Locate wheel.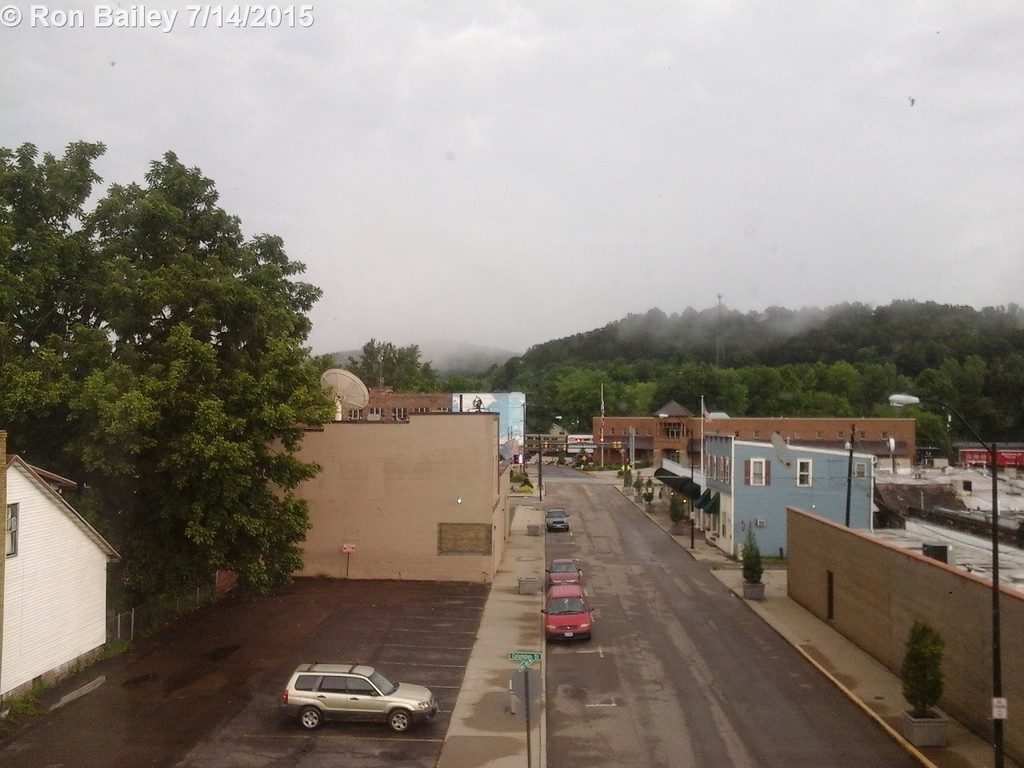
Bounding box: <bbox>387, 710, 412, 734</bbox>.
